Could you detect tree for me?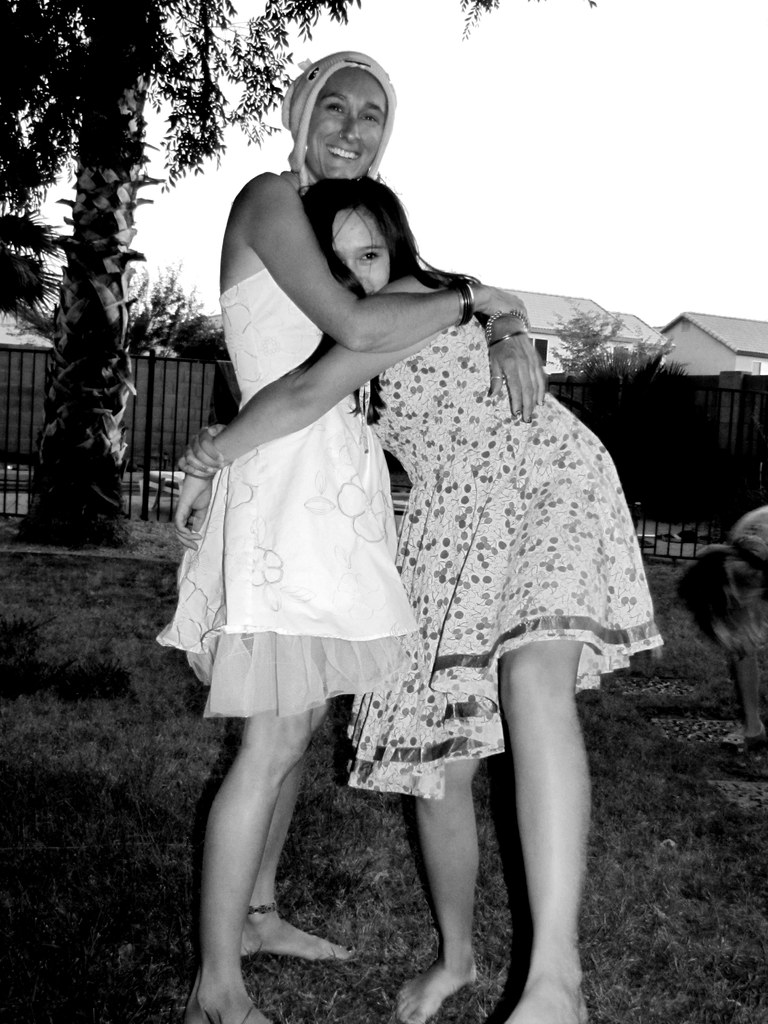
Detection result: [x1=0, y1=0, x2=363, y2=550].
